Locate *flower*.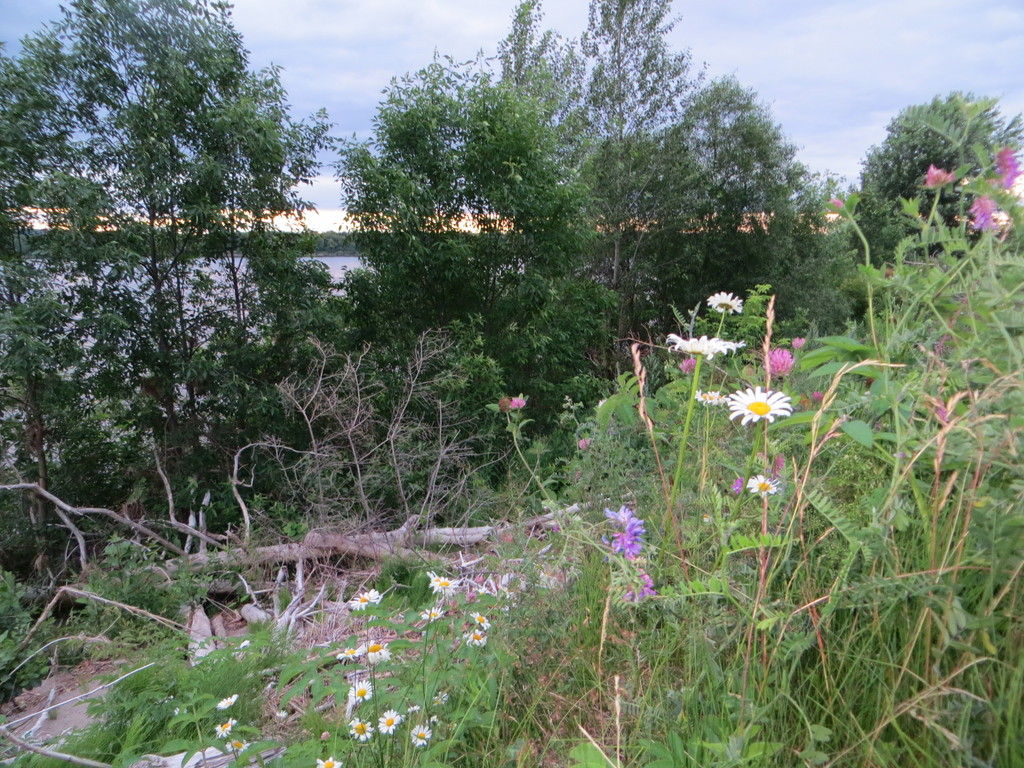
Bounding box: [749, 474, 784, 498].
